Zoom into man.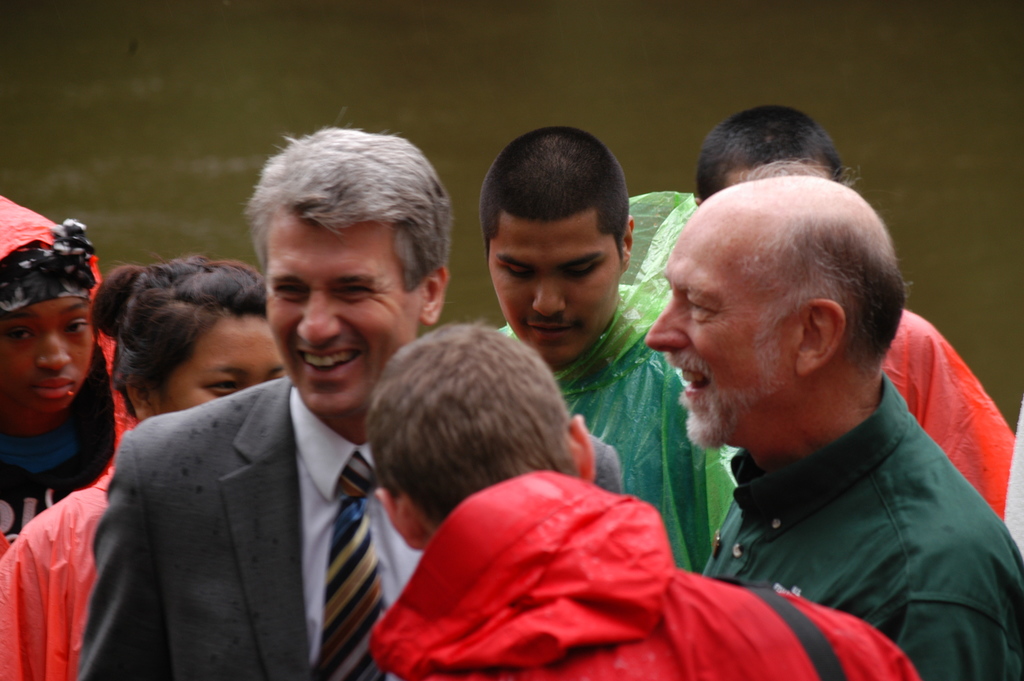
Zoom target: {"left": 485, "top": 122, "right": 741, "bottom": 573}.
